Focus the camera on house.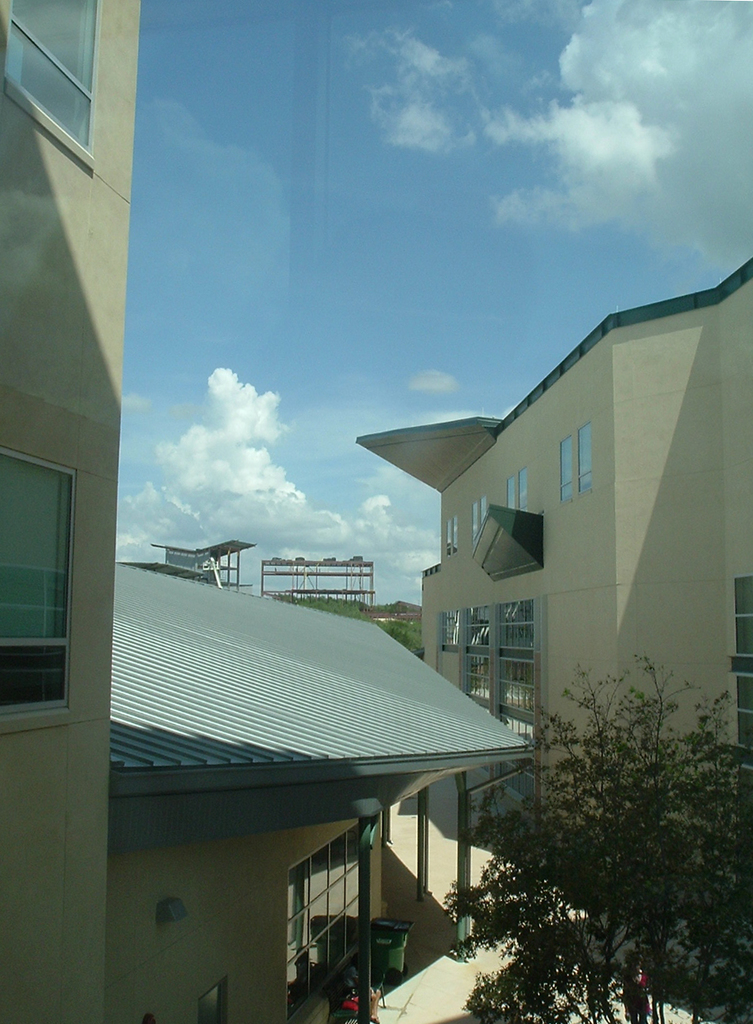
Focus region: <bbox>0, 0, 143, 1023</bbox>.
